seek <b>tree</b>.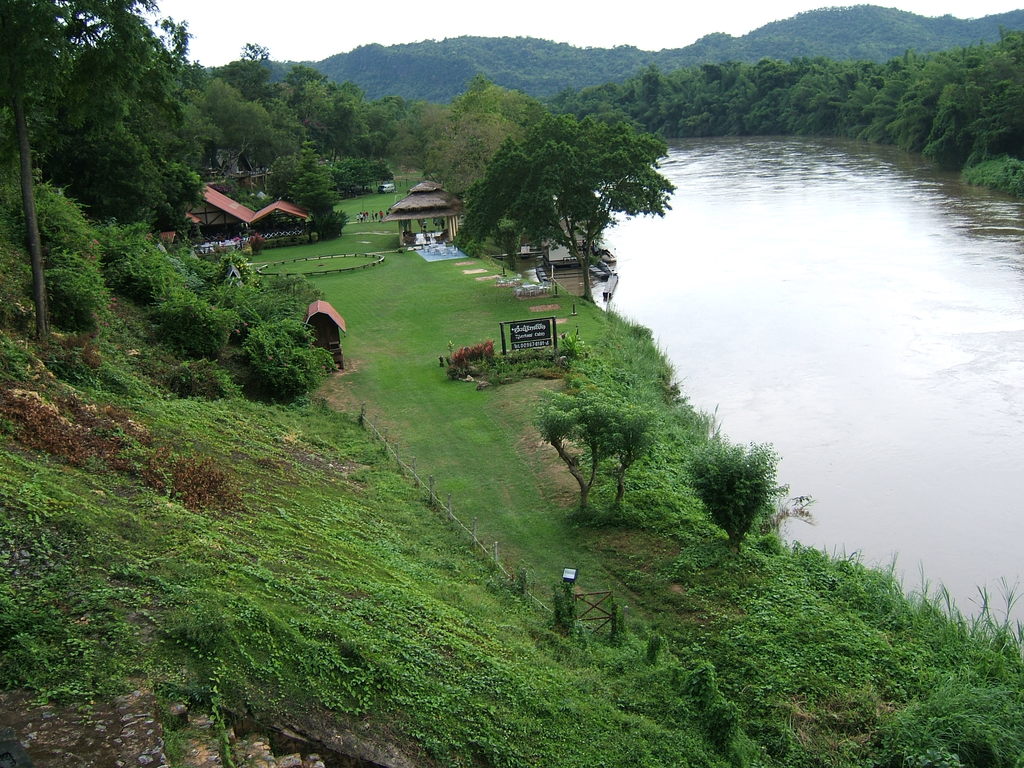
x1=676 y1=438 x2=771 y2=559.
